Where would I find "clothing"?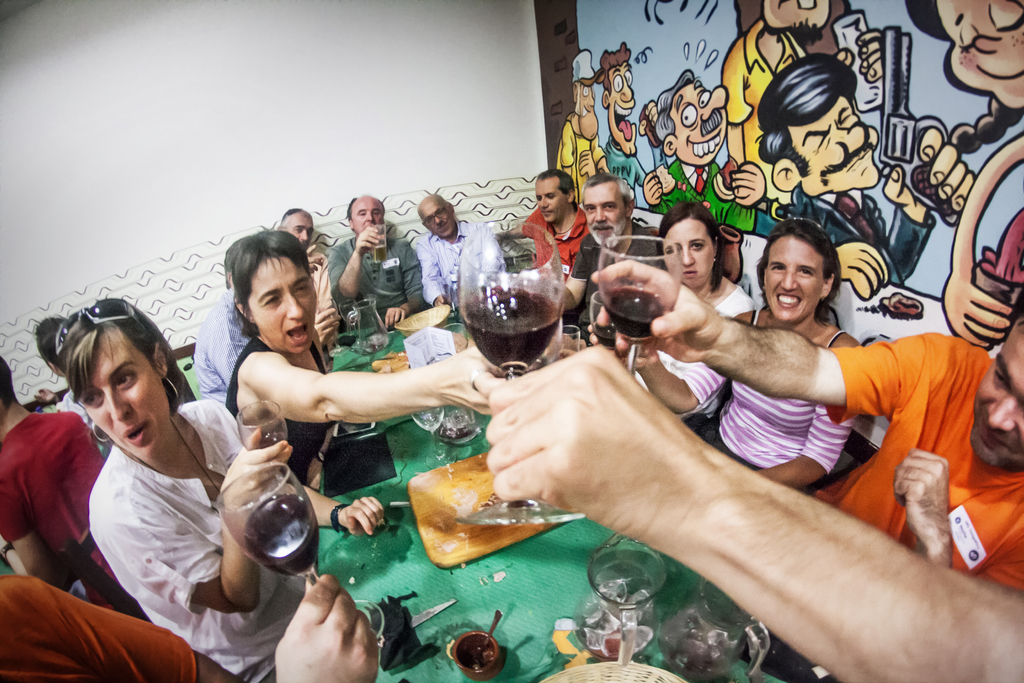
At bbox=[418, 214, 500, 320].
